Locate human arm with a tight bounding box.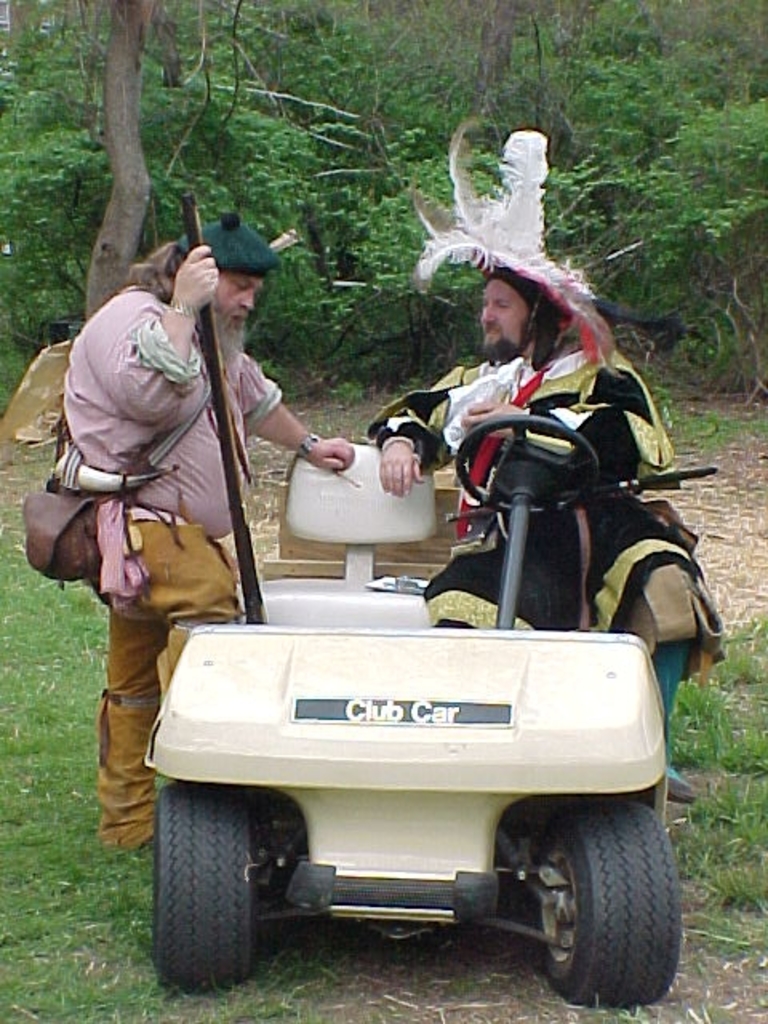
left=226, top=373, right=323, bottom=461.
